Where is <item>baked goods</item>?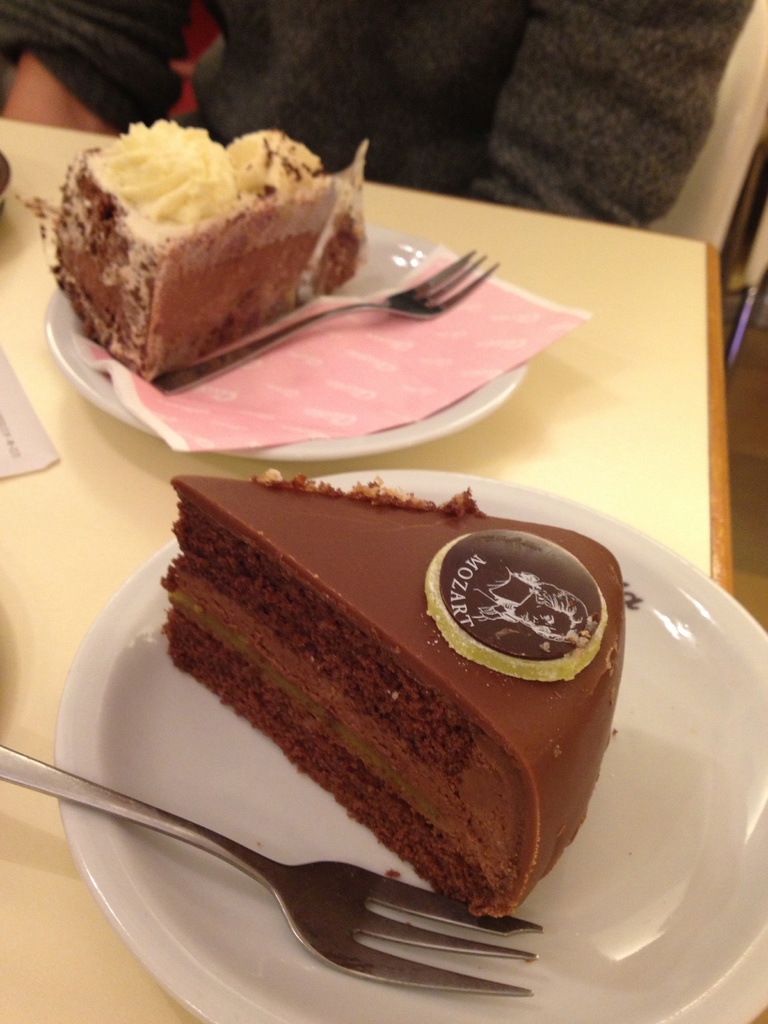
box=[124, 464, 648, 925].
